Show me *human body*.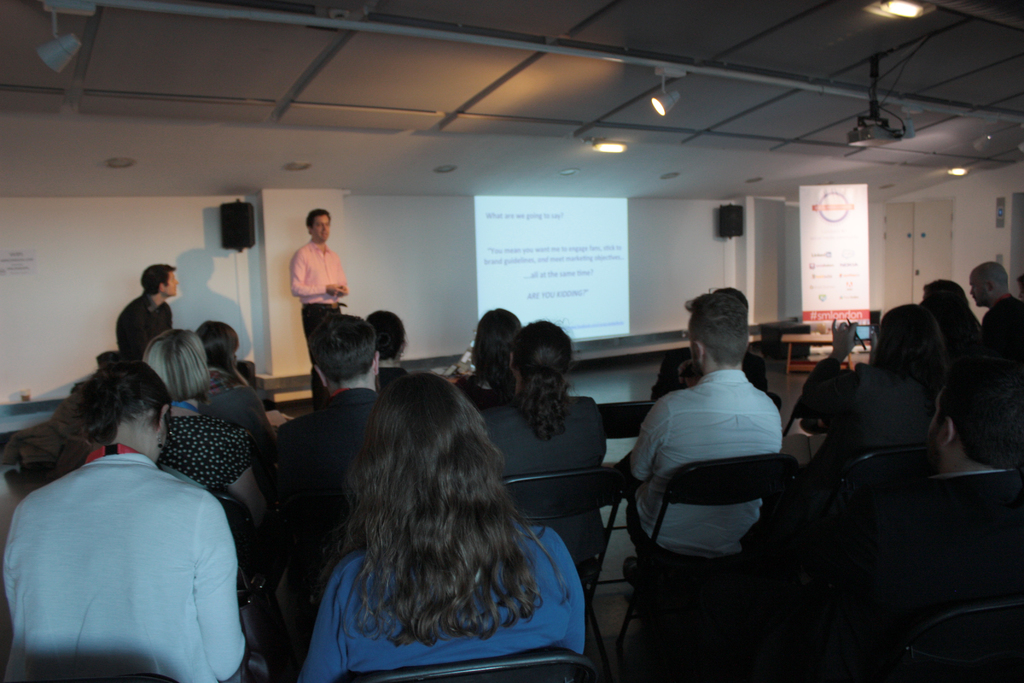
*human body* is here: (922, 282, 984, 365).
